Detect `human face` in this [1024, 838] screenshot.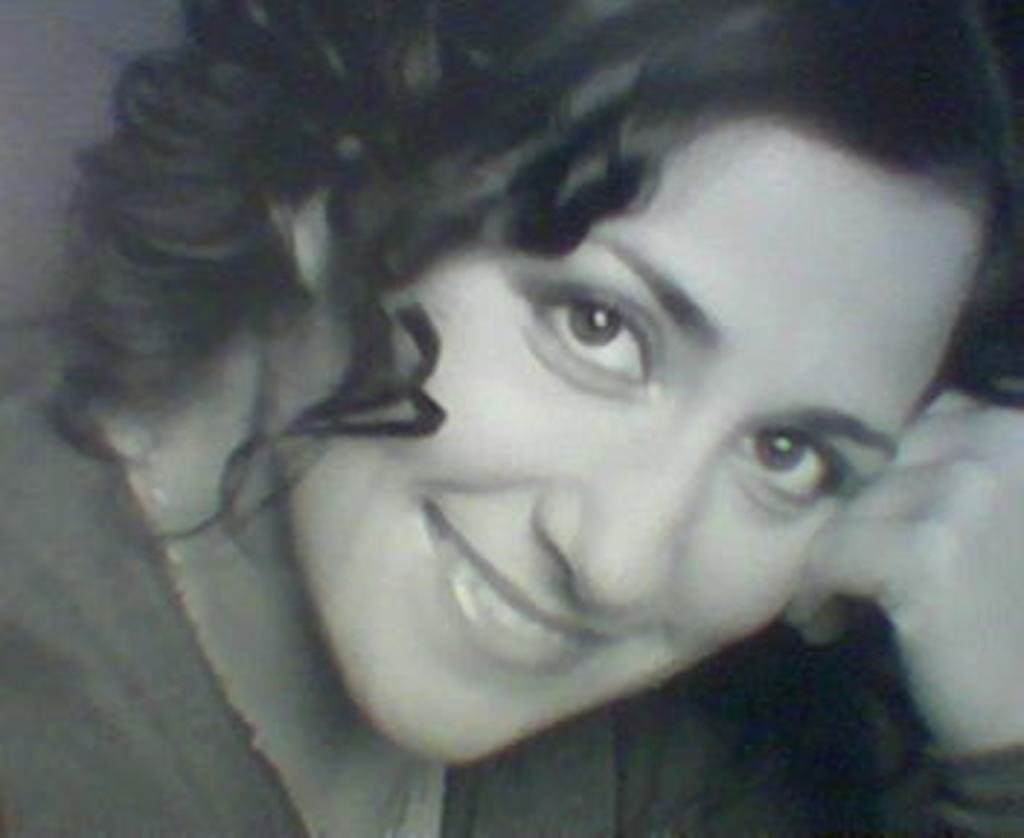
Detection: [x1=314, y1=128, x2=983, y2=768].
